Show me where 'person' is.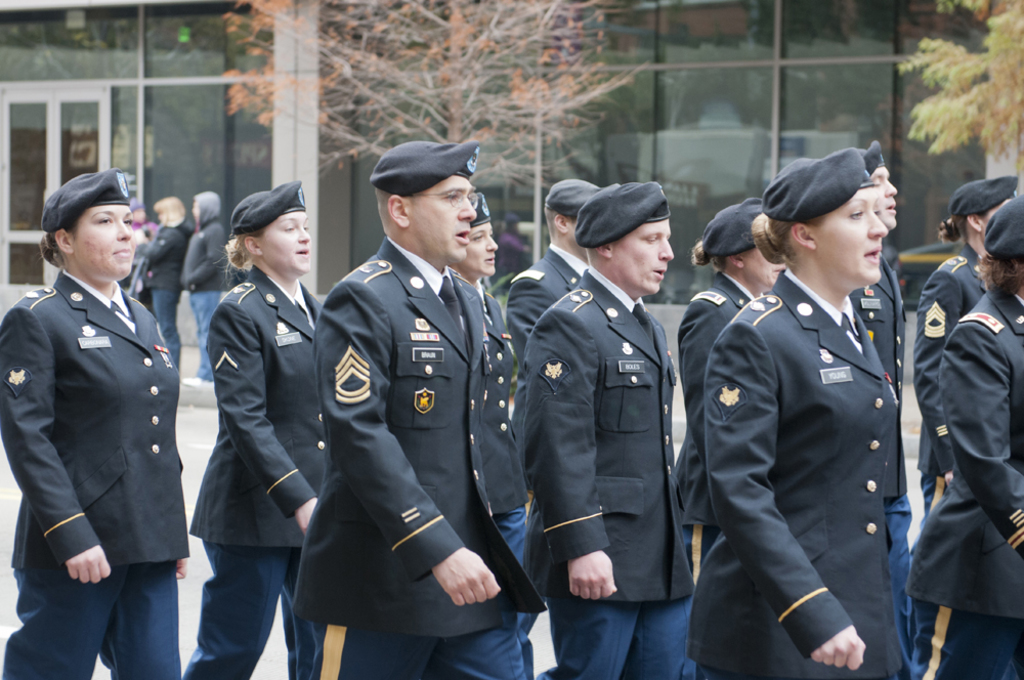
'person' is at <region>174, 170, 323, 679</region>.
